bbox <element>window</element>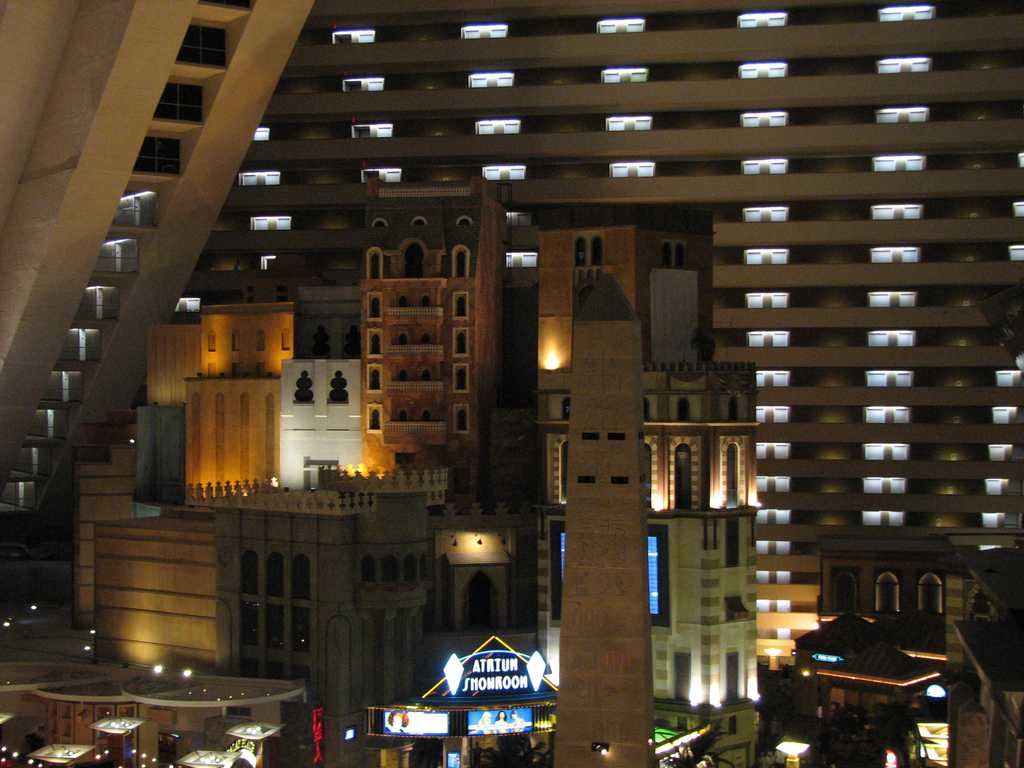
select_region(870, 568, 898, 611)
